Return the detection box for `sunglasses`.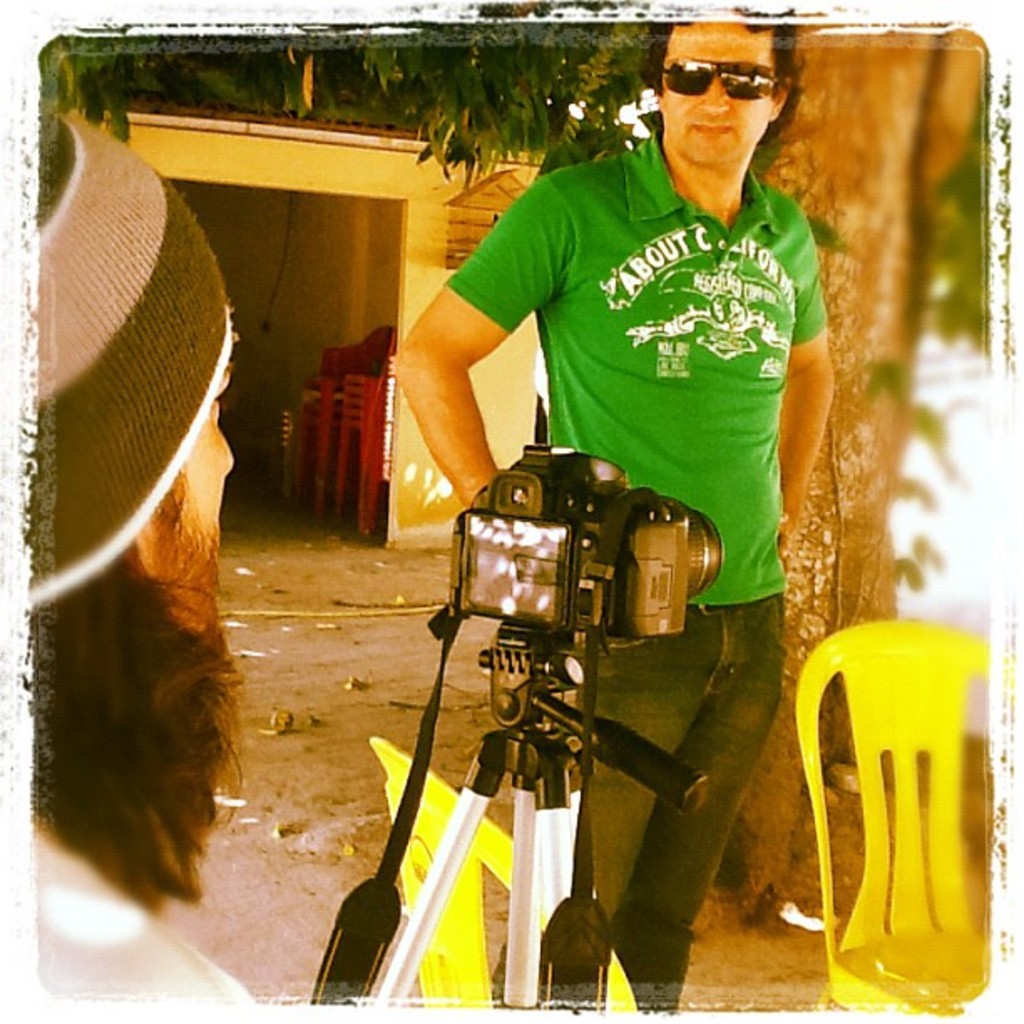
[658, 55, 788, 102].
